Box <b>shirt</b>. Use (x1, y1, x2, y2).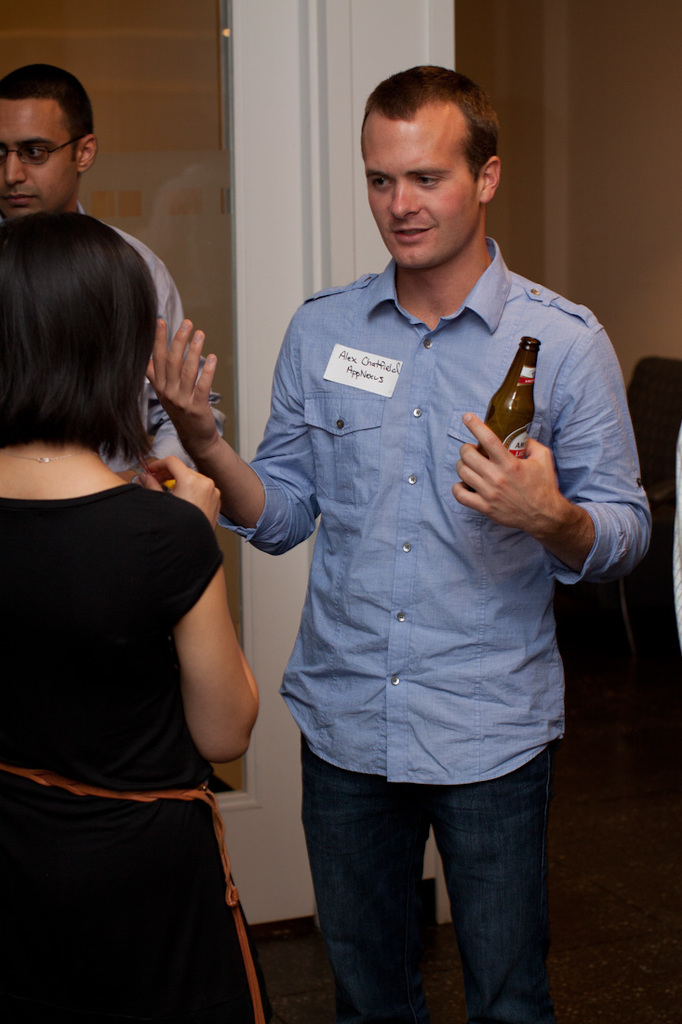
(259, 182, 604, 802).
